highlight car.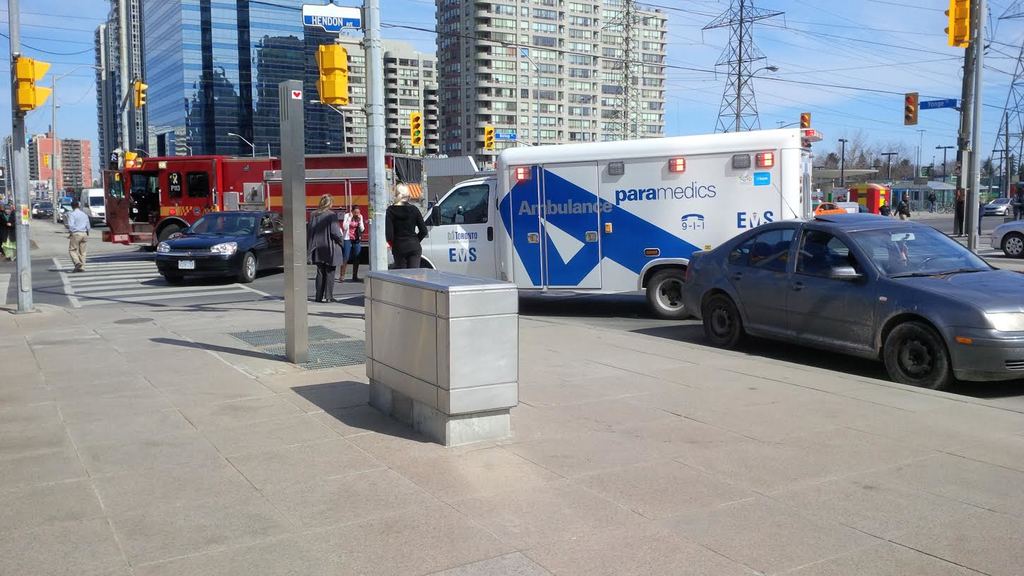
Highlighted region: (x1=992, y1=218, x2=1023, y2=260).
